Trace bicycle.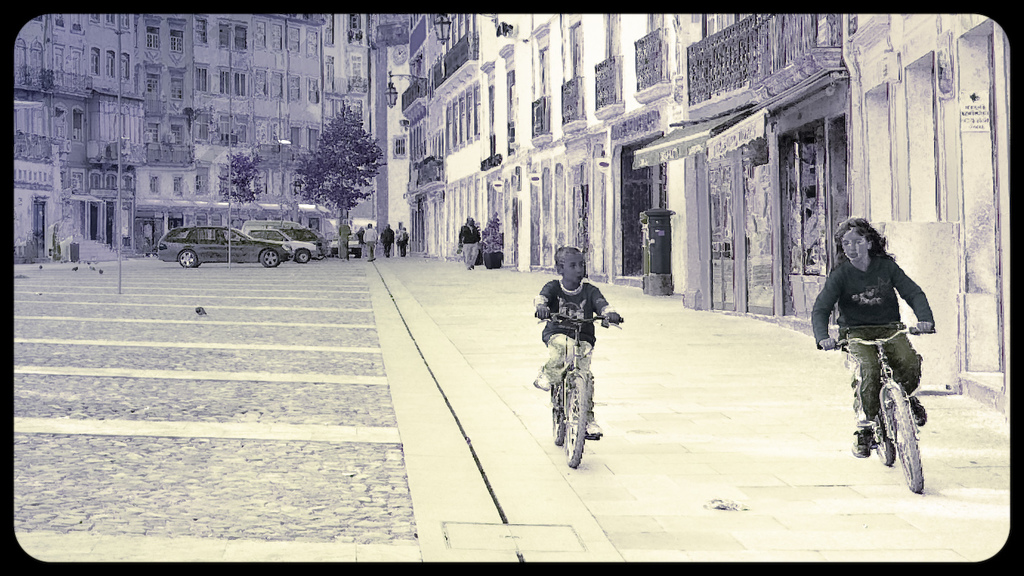
Traced to crop(537, 317, 609, 454).
